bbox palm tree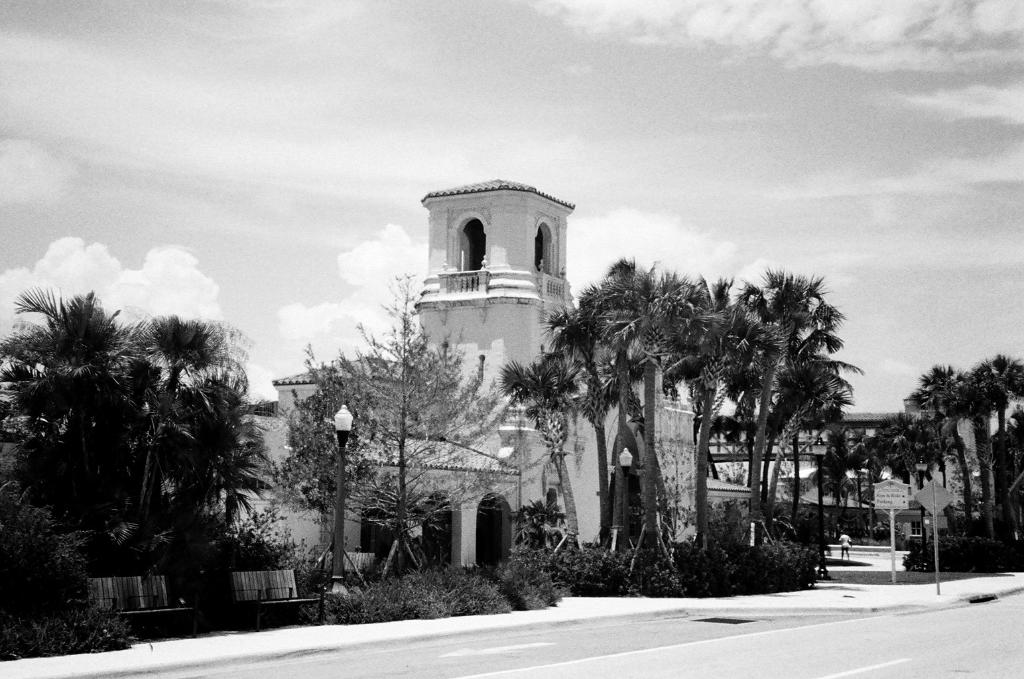
x1=562, y1=257, x2=693, y2=577
